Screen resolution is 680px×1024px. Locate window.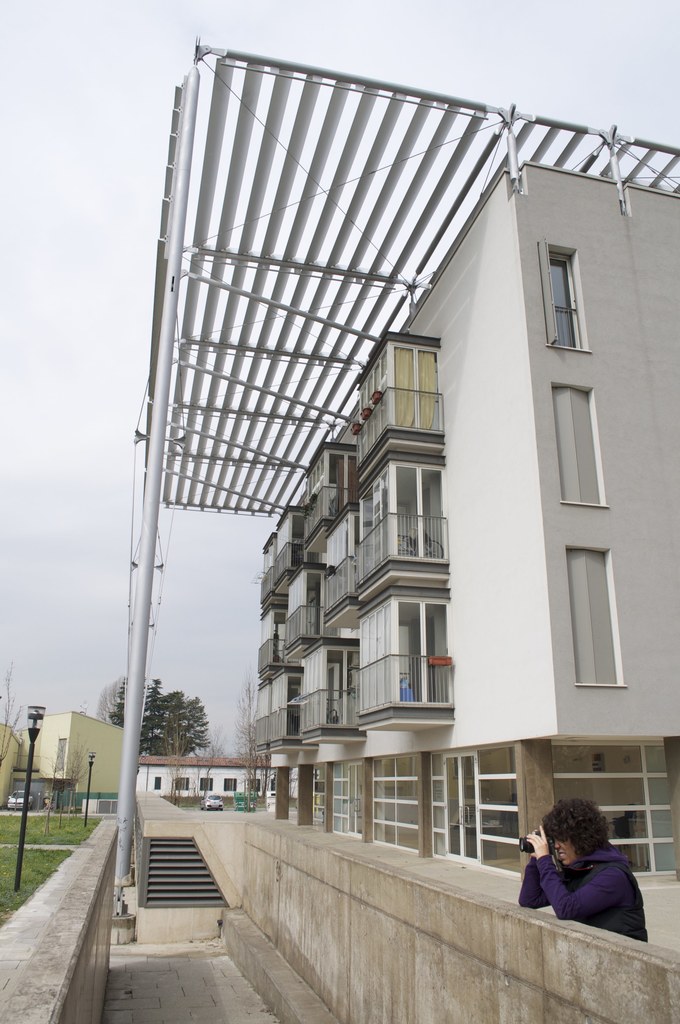
[x1=562, y1=550, x2=616, y2=686].
